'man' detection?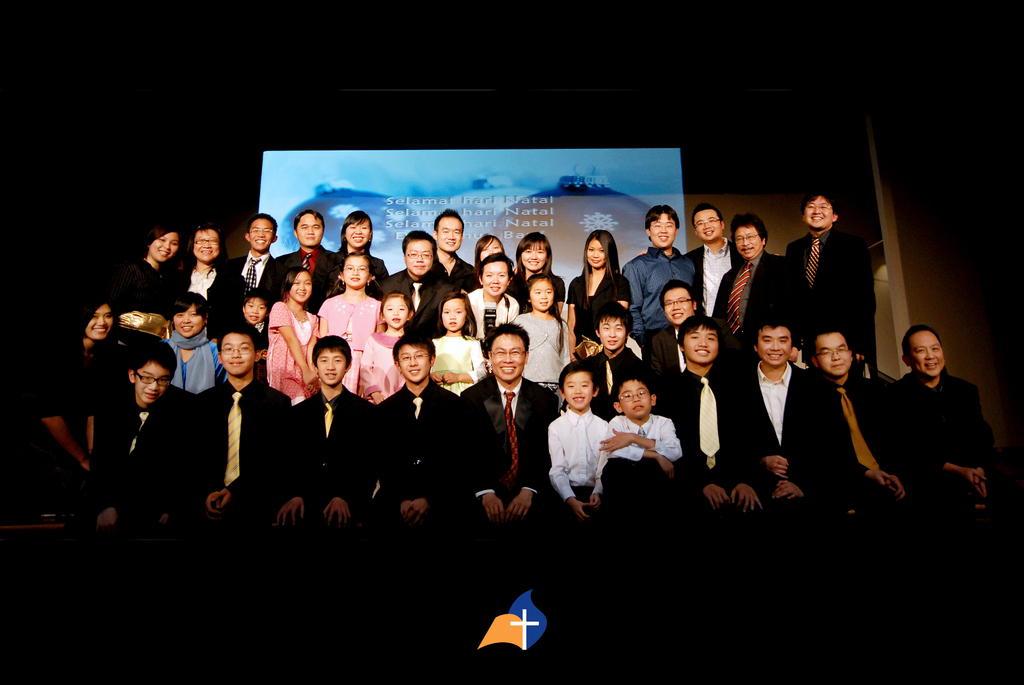
region(235, 215, 279, 316)
